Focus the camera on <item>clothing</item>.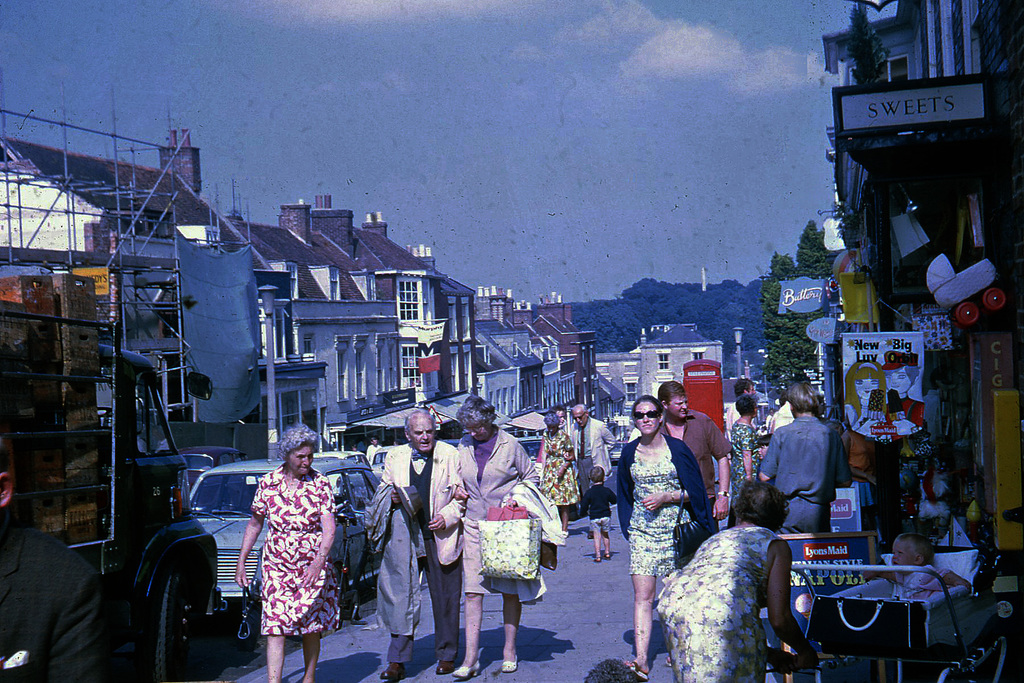
Focus region: (365, 441, 468, 666).
